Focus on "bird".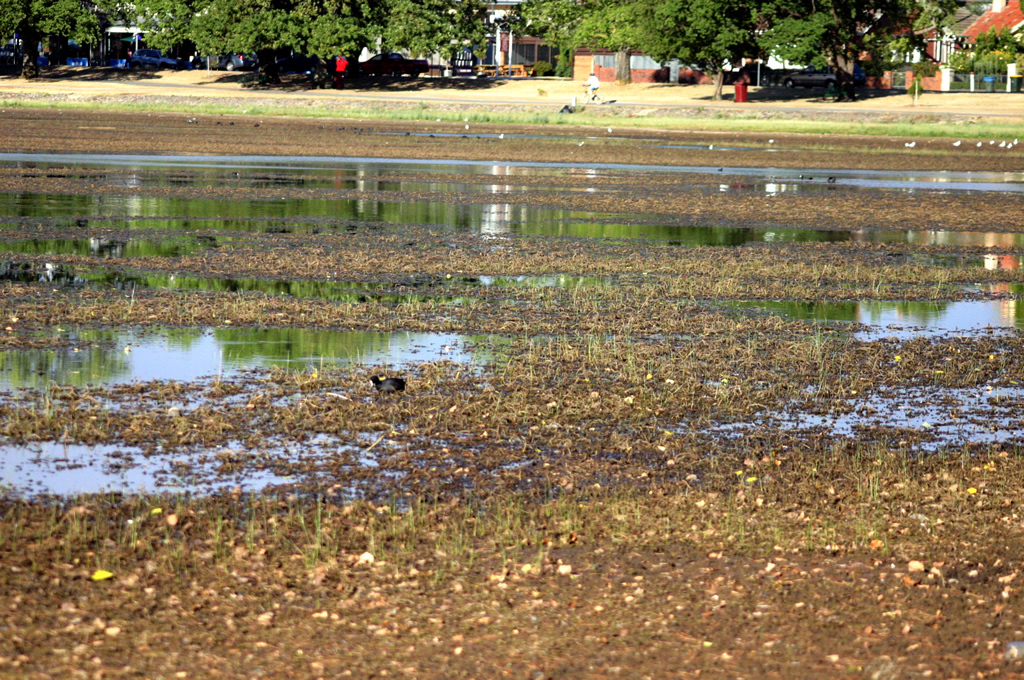
Focused at left=496, top=135, right=507, bottom=139.
